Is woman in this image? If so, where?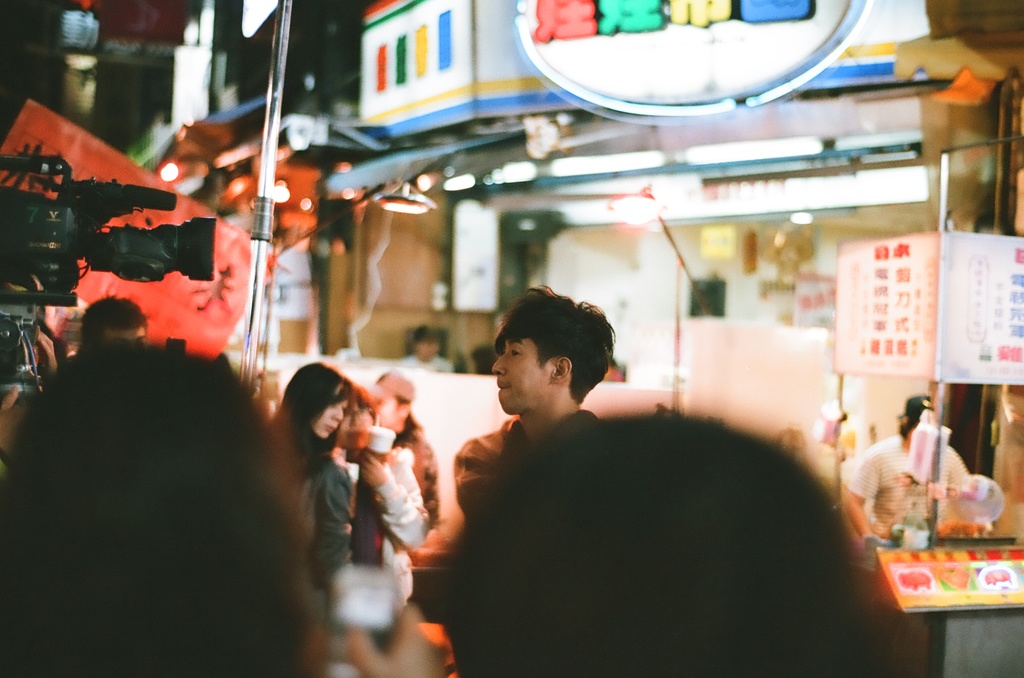
Yes, at [x1=323, y1=378, x2=435, y2=628].
